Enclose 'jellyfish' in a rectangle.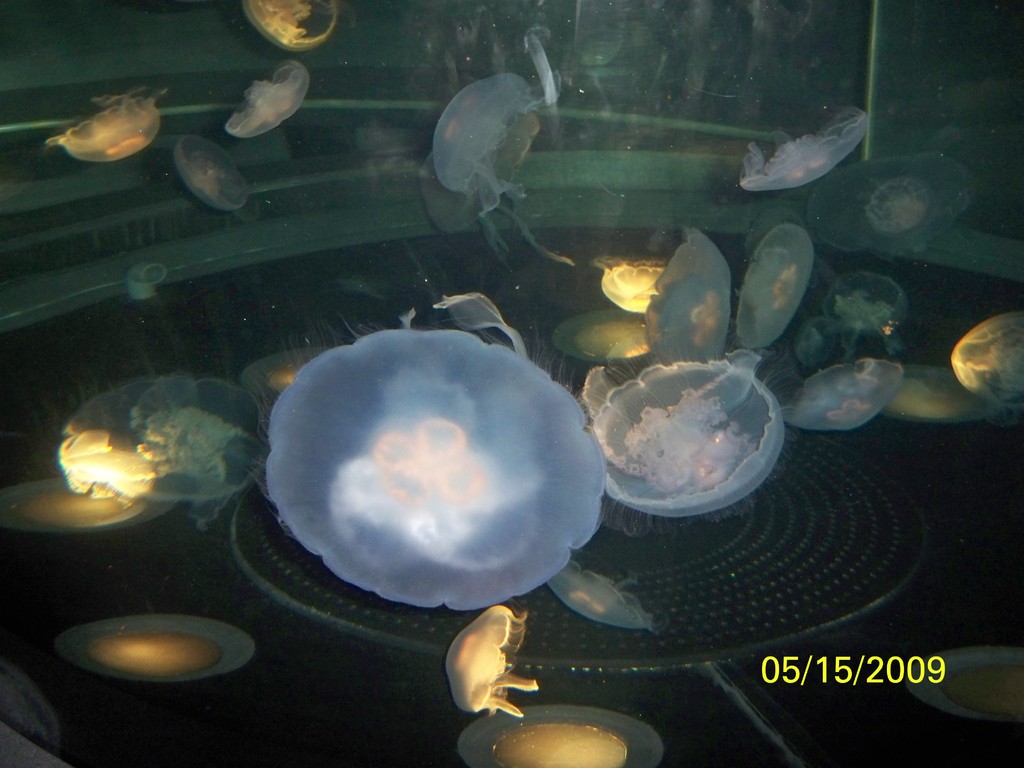
427/63/578/273.
